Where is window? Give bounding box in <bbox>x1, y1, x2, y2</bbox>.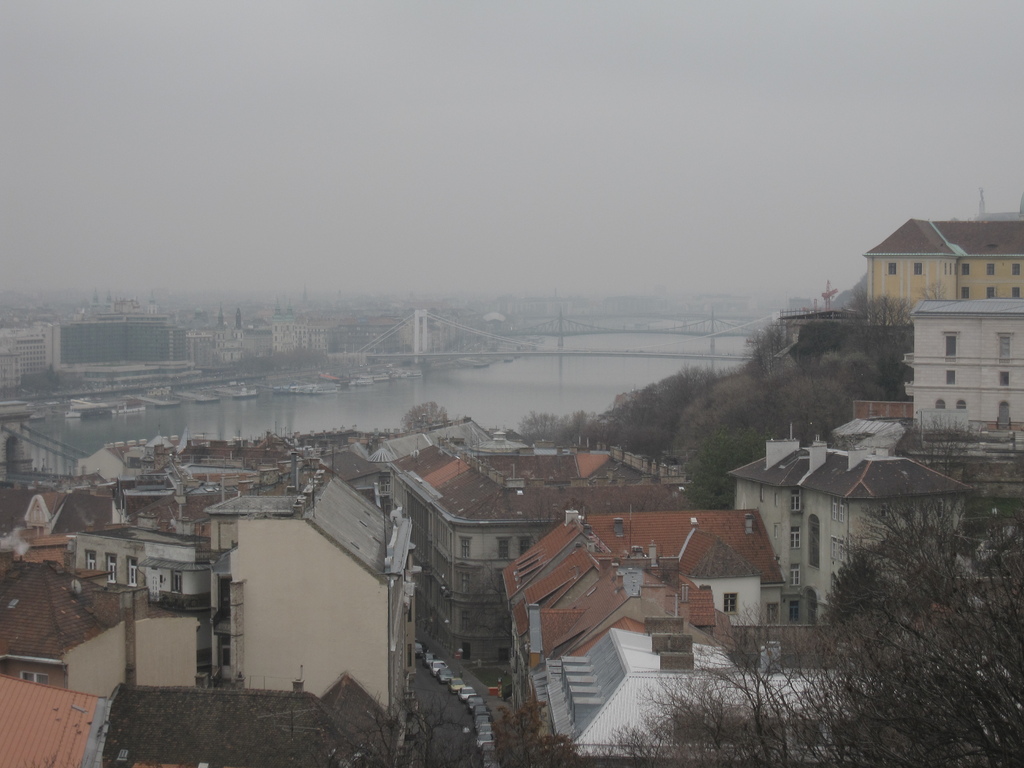
<bbox>499, 535, 511, 560</bbox>.
